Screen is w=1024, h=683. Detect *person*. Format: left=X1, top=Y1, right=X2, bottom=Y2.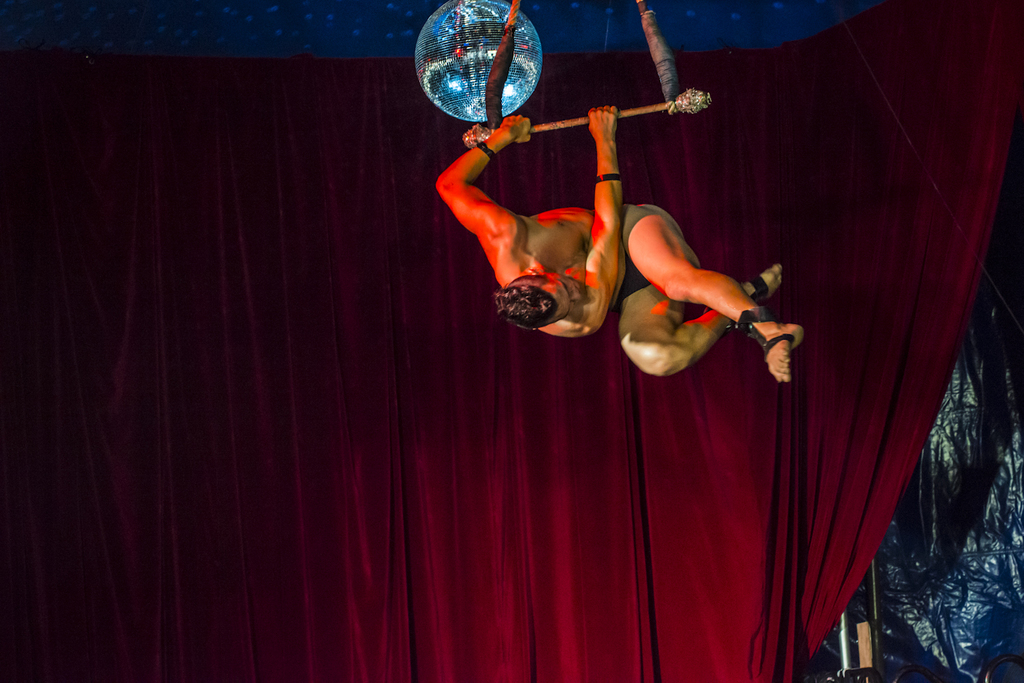
left=435, top=109, right=804, bottom=381.
